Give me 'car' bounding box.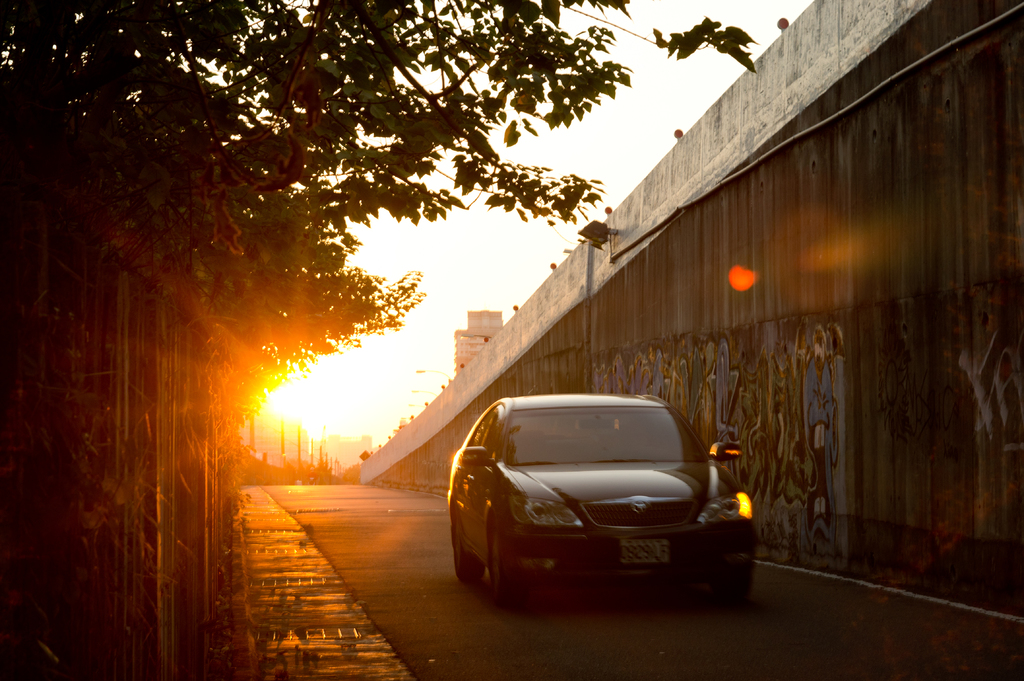
box(453, 399, 764, 611).
